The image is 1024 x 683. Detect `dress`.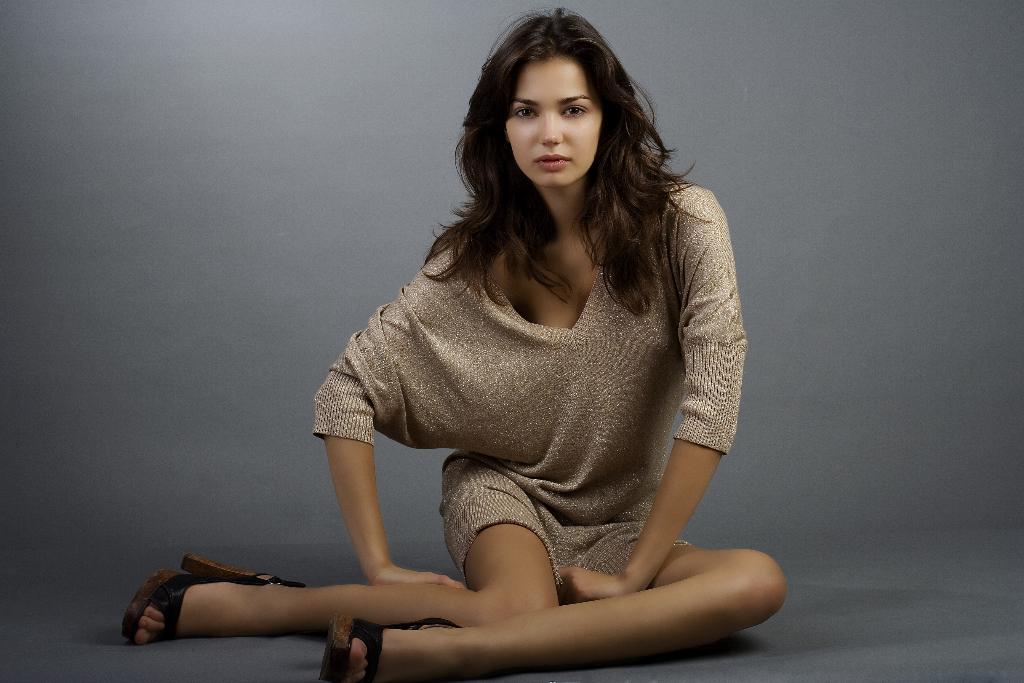
Detection: bbox=(310, 183, 748, 587).
